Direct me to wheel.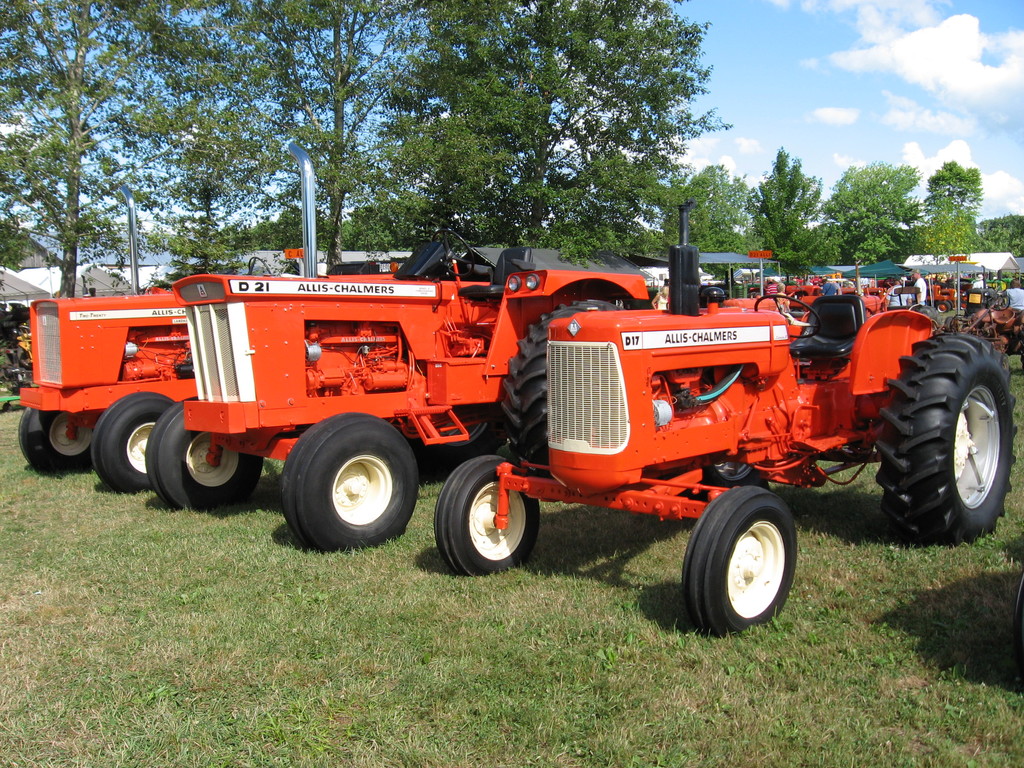
Direction: [x1=435, y1=456, x2=540, y2=579].
